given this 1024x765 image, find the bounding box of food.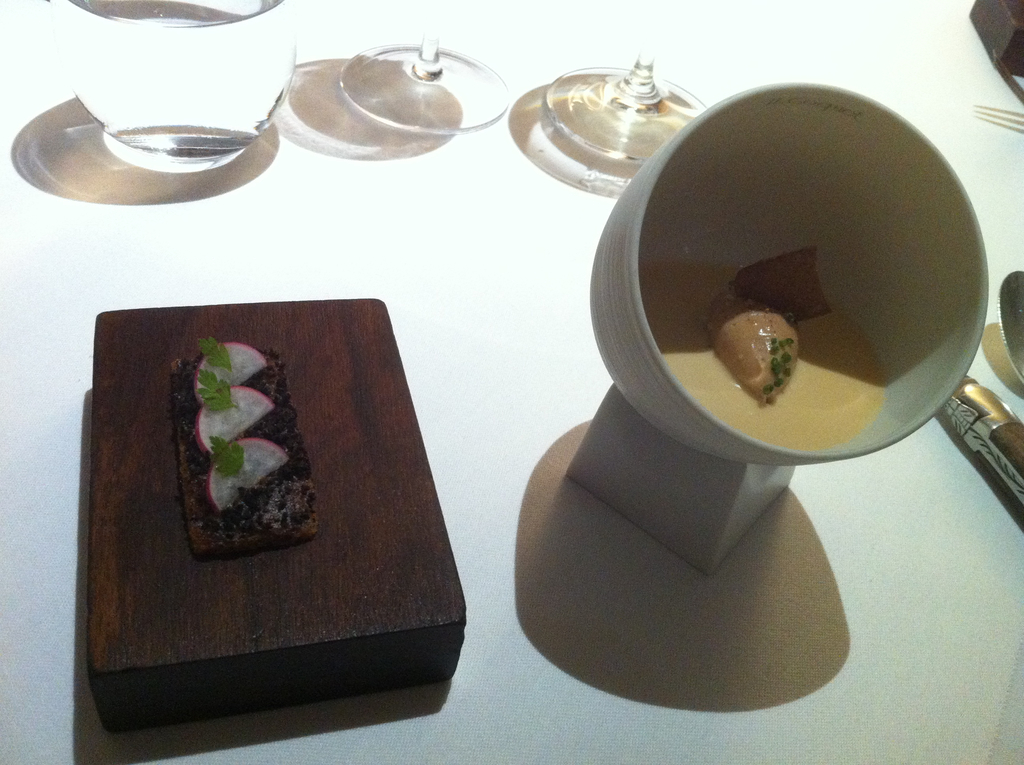
(x1=706, y1=245, x2=833, y2=406).
